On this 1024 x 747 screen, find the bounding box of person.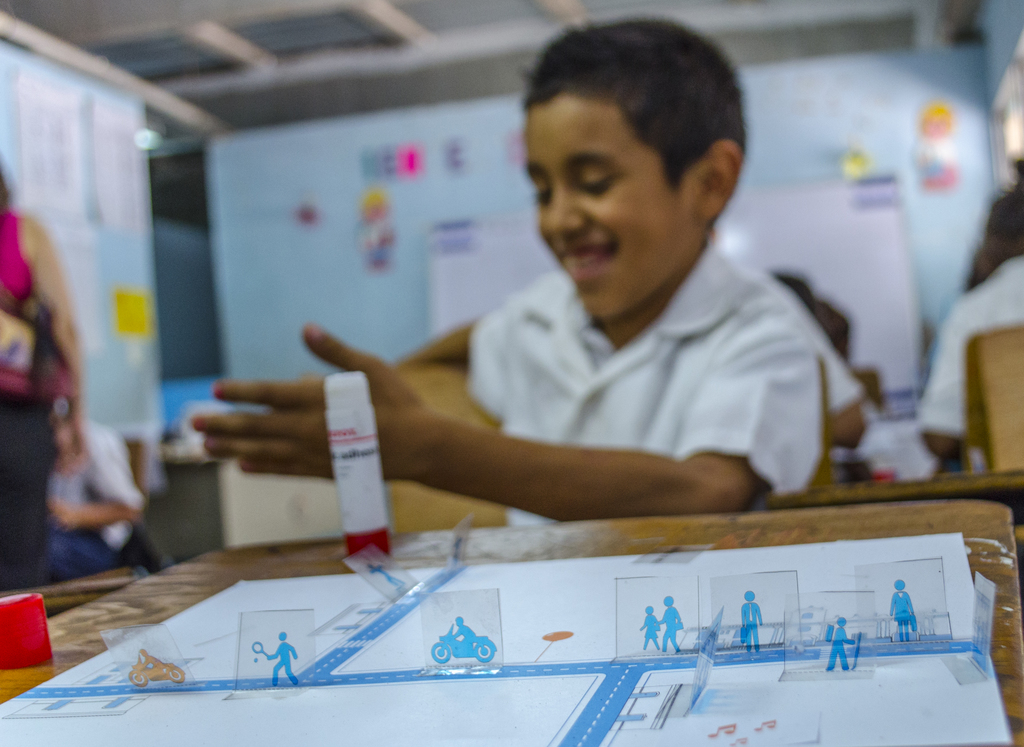
Bounding box: 194:19:831:510.
